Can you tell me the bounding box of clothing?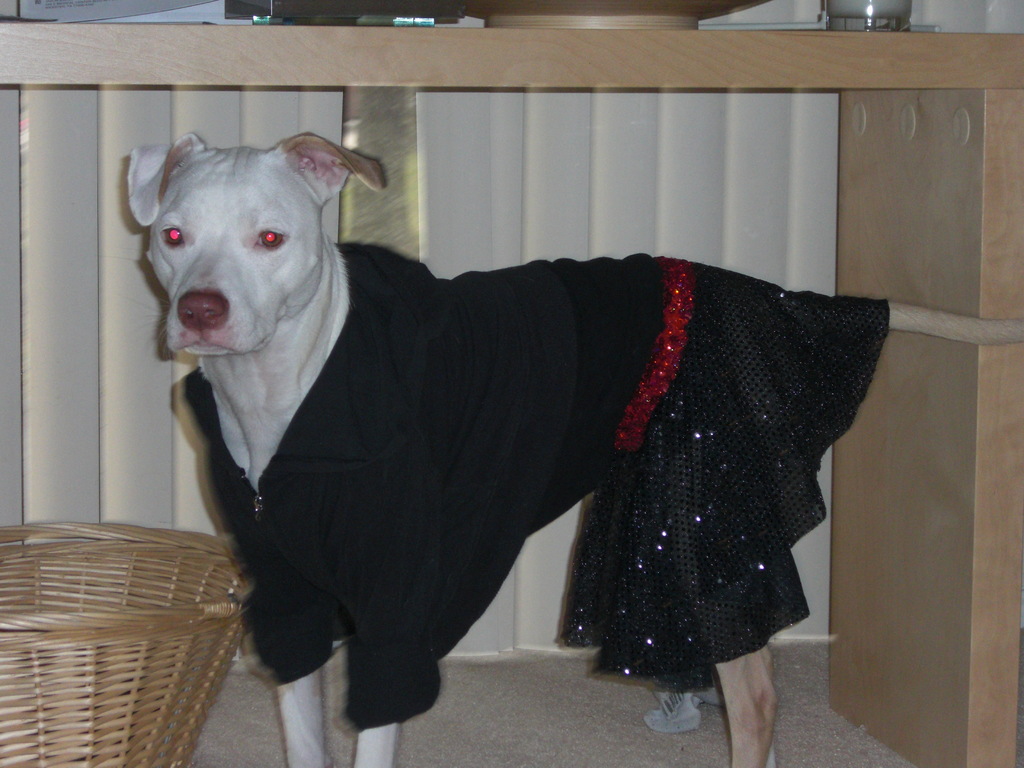
<box>167,235,886,732</box>.
